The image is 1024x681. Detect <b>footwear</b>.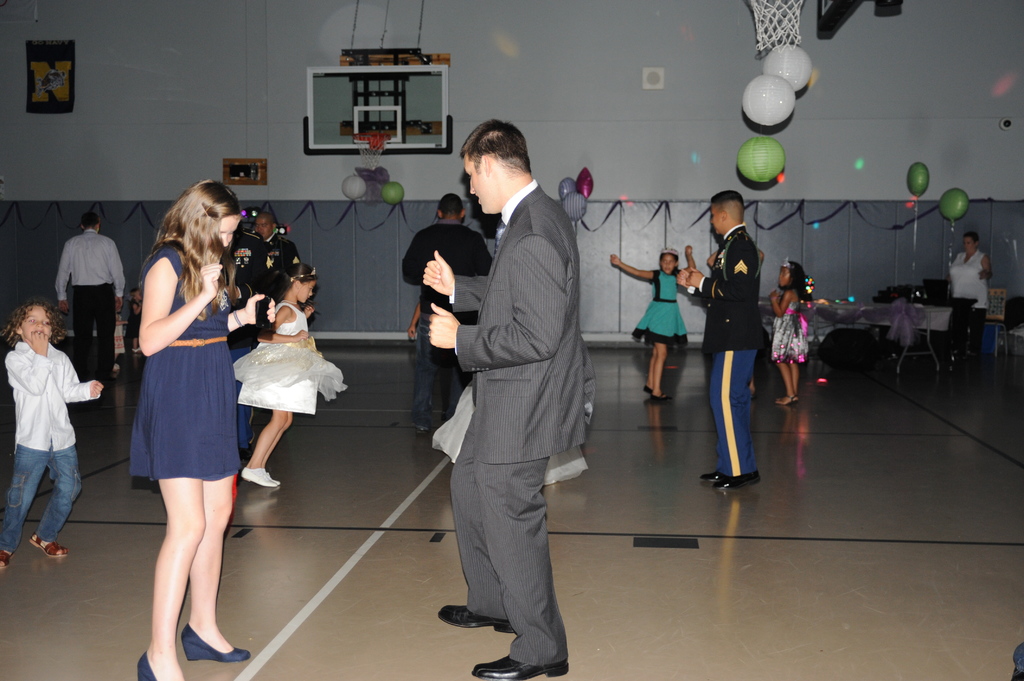
Detection: rect(134, 650, 159, 680).
